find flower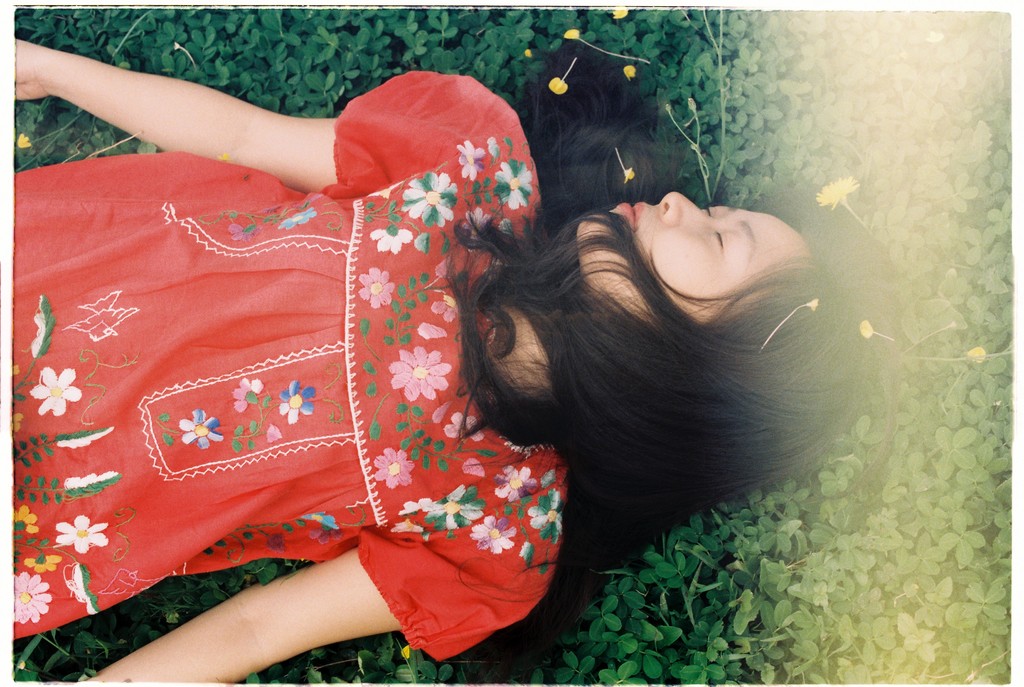
box(357, 268, 394, 311)
